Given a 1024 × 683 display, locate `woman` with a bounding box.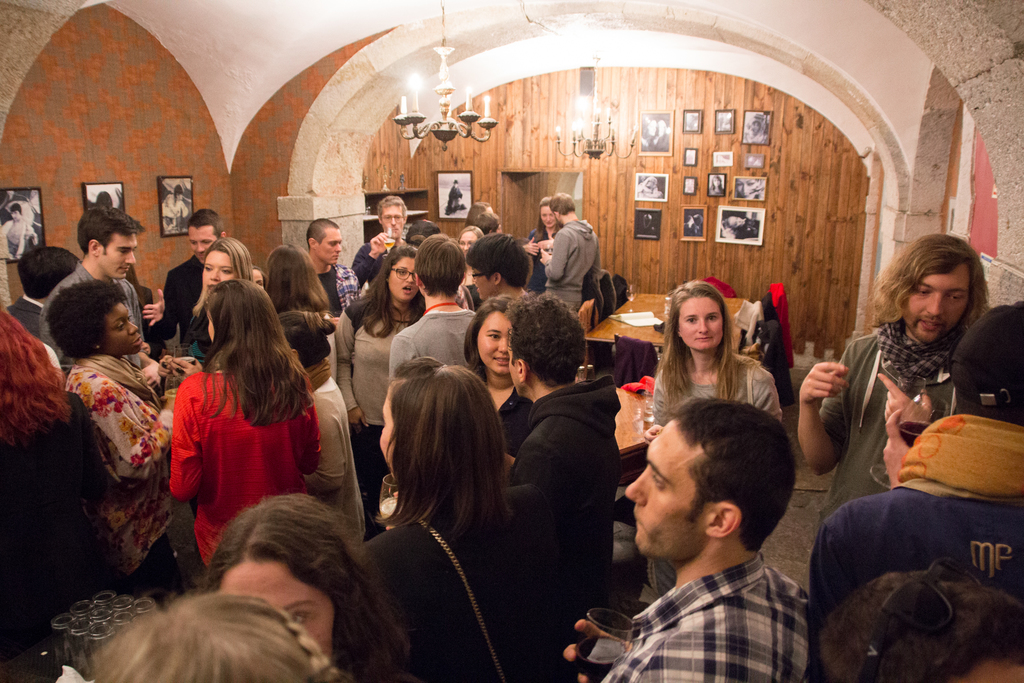
Located: box=[460, 227, 492, 292].
